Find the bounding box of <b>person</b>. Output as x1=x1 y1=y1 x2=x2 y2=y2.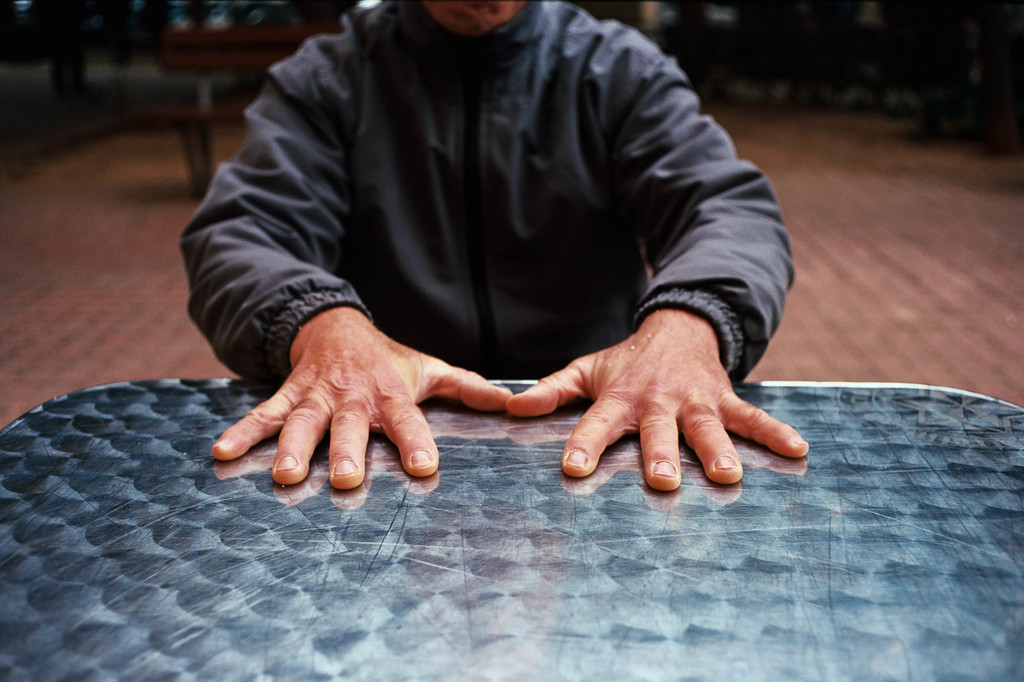
x1=177 y1=0 x2=808 y2=490.
